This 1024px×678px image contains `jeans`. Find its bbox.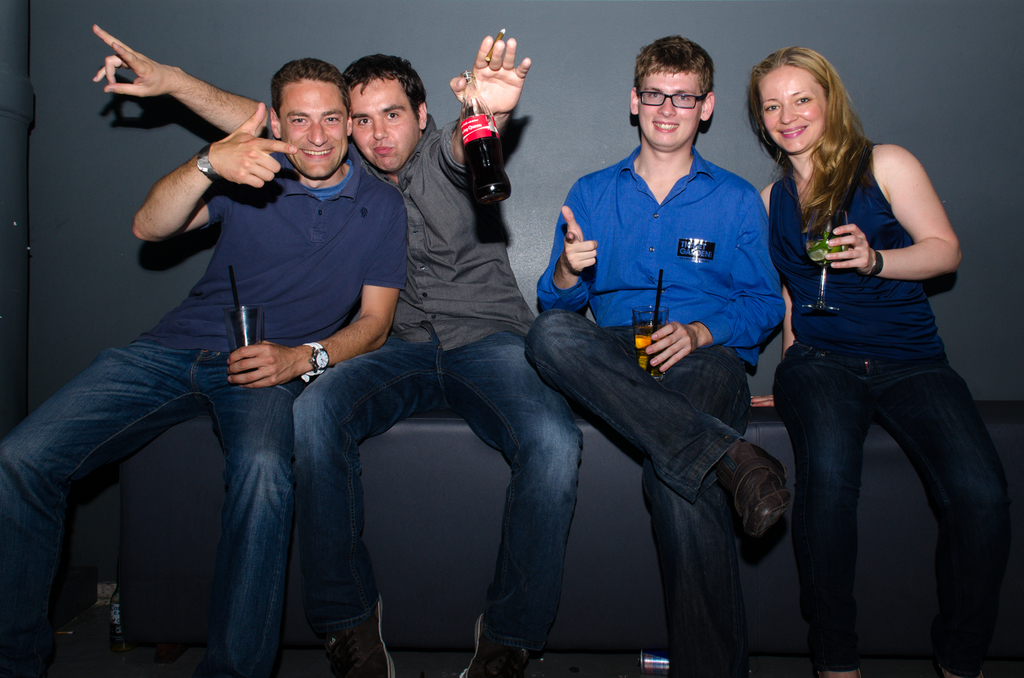
(x1=772, y1=334, x2=1011, y2=677).
